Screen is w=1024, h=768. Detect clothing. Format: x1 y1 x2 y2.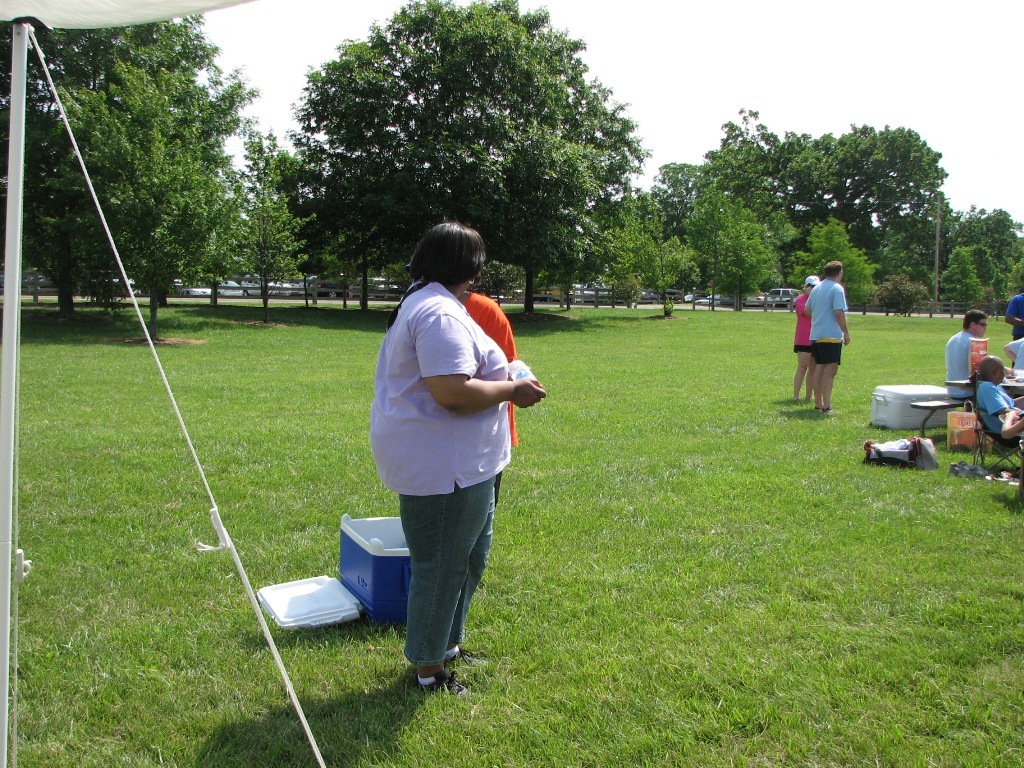
957 362 1017 435.
